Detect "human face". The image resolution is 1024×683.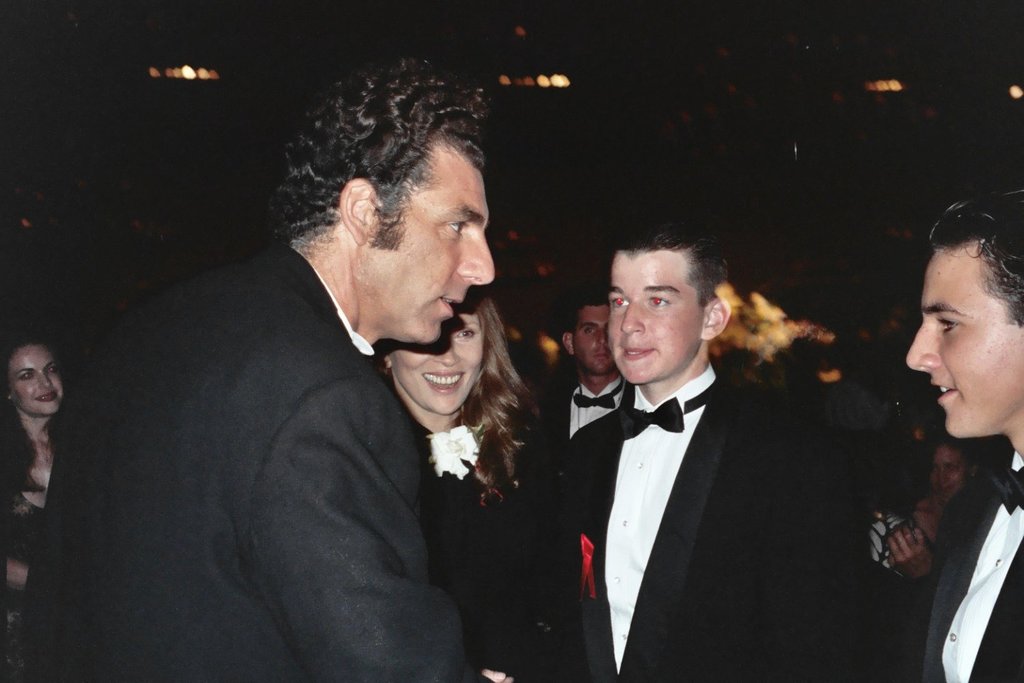
left=576, top=305, right=618, bottom=379.
